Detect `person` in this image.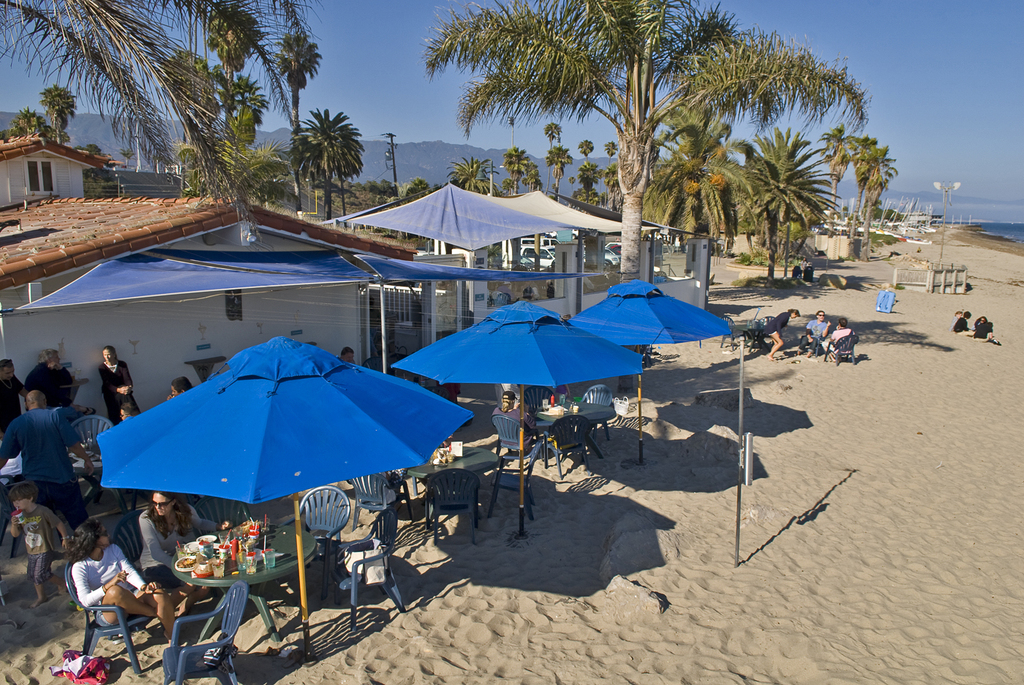
Detection: l=38, t=343, r=79, b=412.
